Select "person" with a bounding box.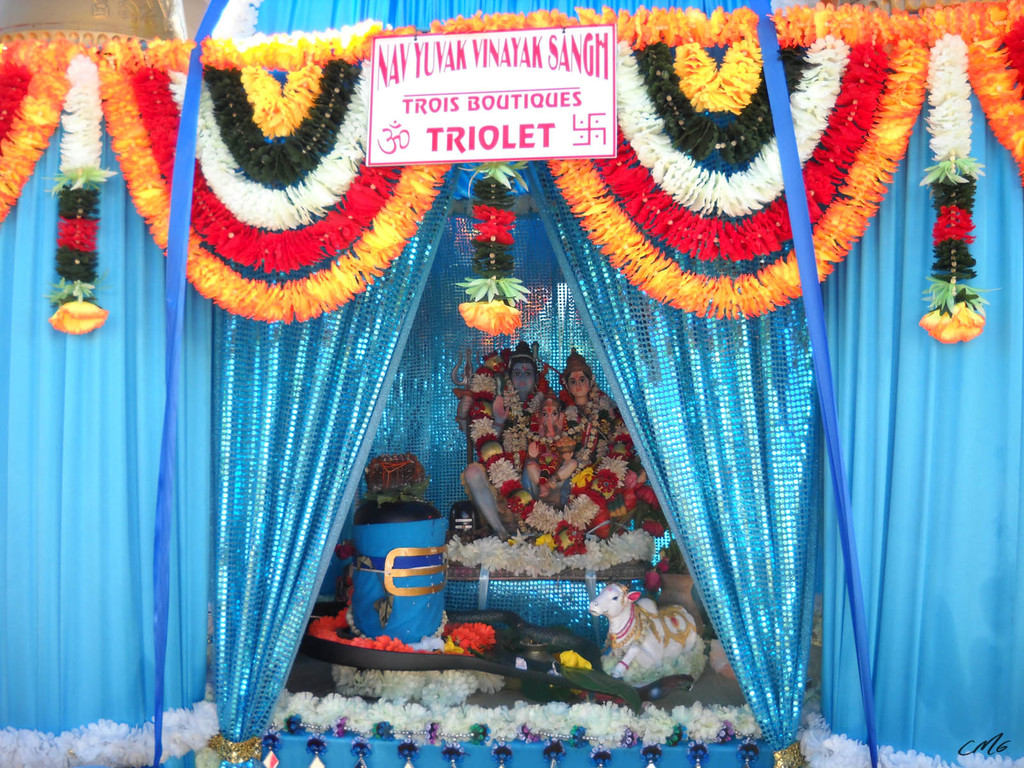
(left=467, top=342, right=547, bottom=540).
